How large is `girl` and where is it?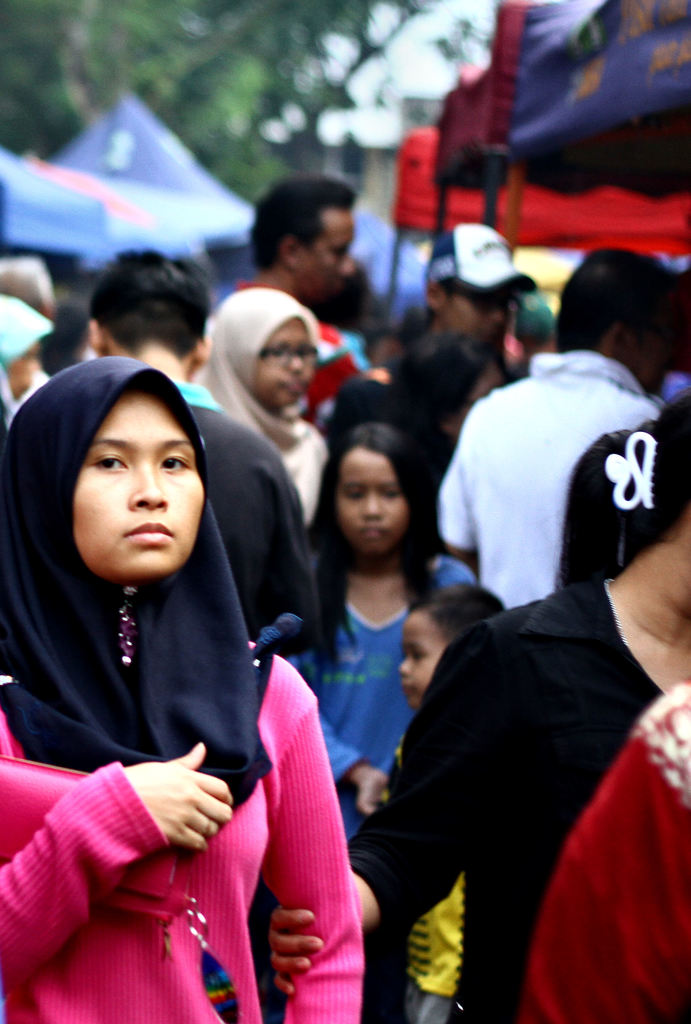
Bounding box: (x1=283, y1=428, x2=475, y2=1023).
